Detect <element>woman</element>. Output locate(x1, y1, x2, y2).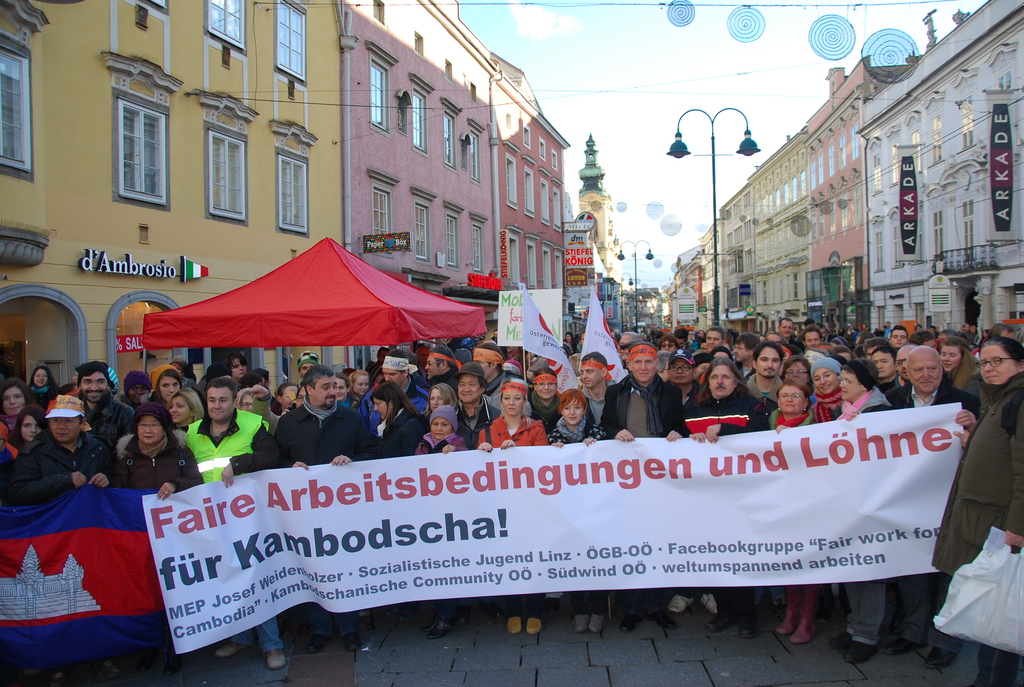
locate(477, 379, 547, 635).
